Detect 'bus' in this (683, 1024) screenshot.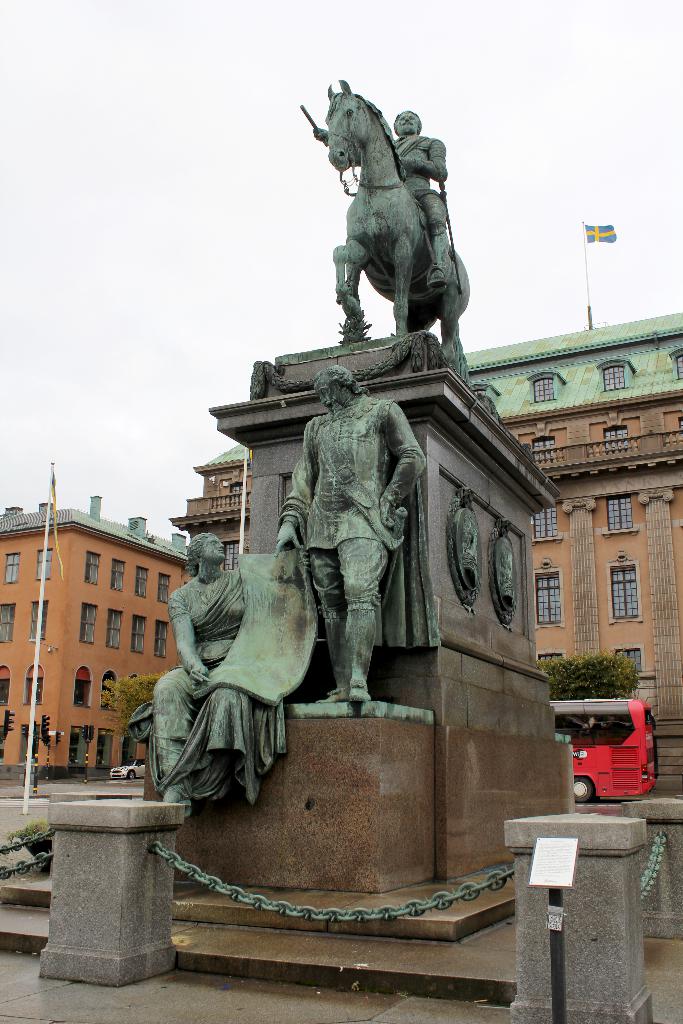
Detection: bbox(550, 699, 662, 808).
